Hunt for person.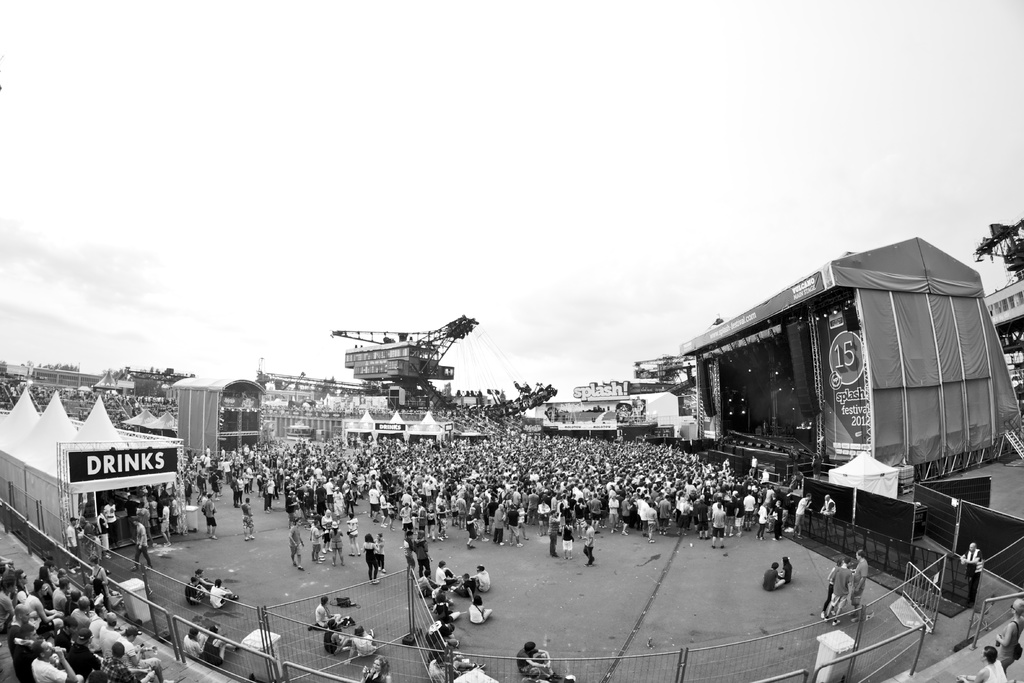
Hunted down at rect(195, 570, 204, 582).
